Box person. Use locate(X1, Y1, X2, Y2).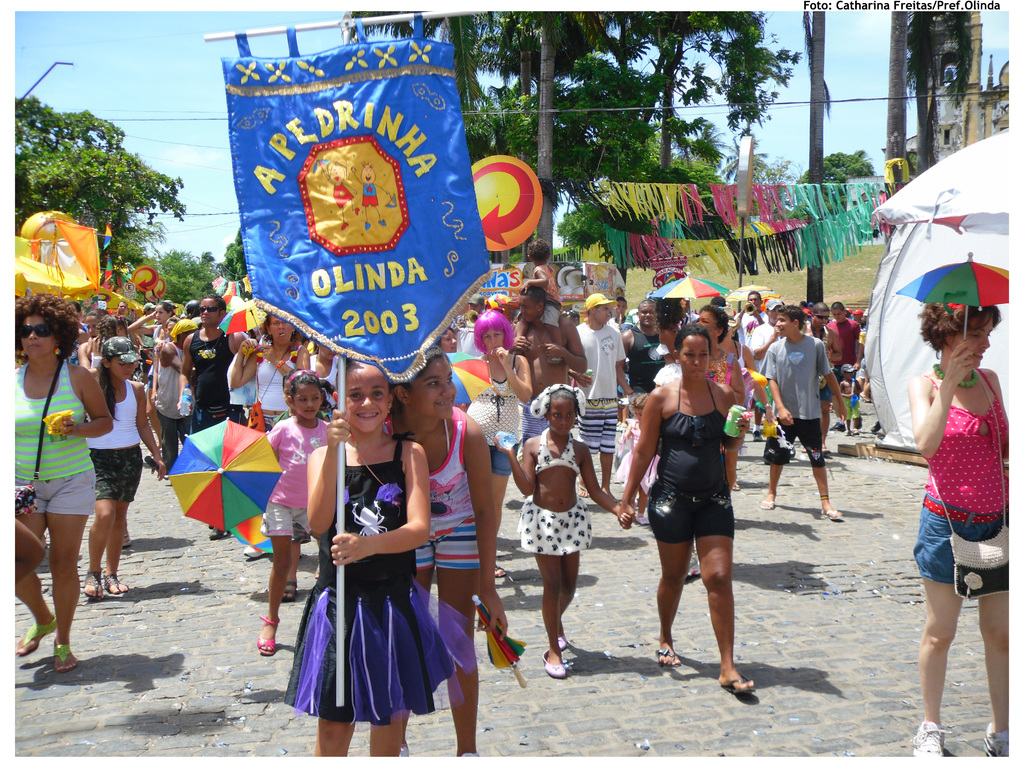
locate(732, 292, 765, 371).
